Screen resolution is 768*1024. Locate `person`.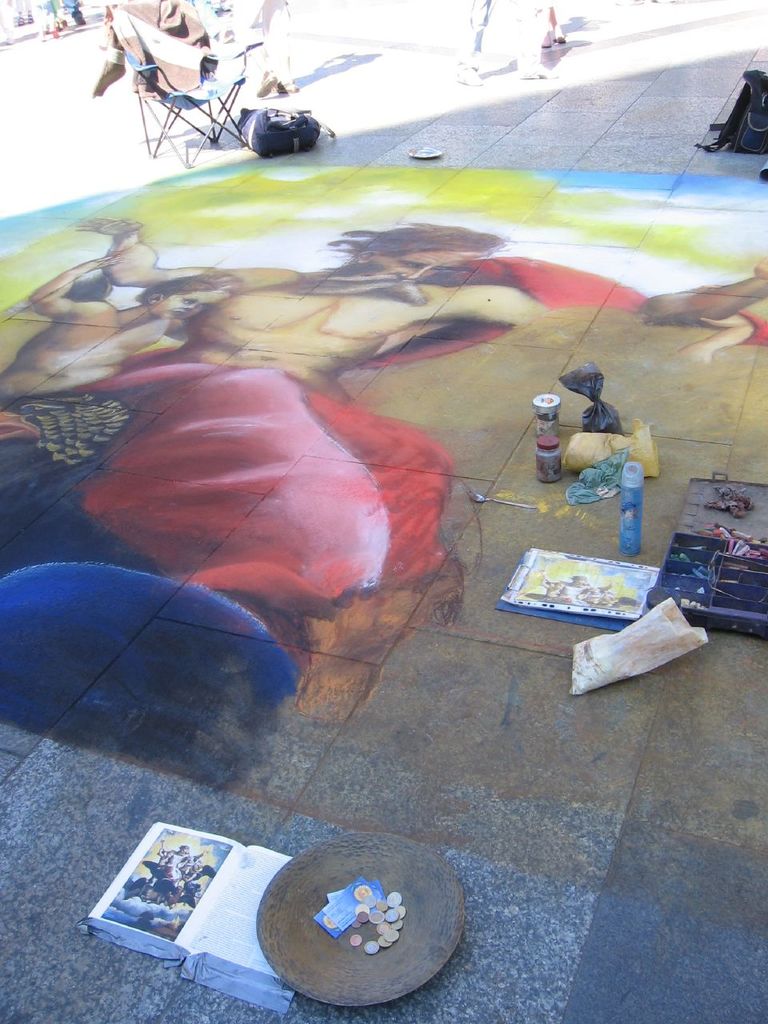
{"x1": 239, "y1": 0, "x2": 299, "y2": 96}.
